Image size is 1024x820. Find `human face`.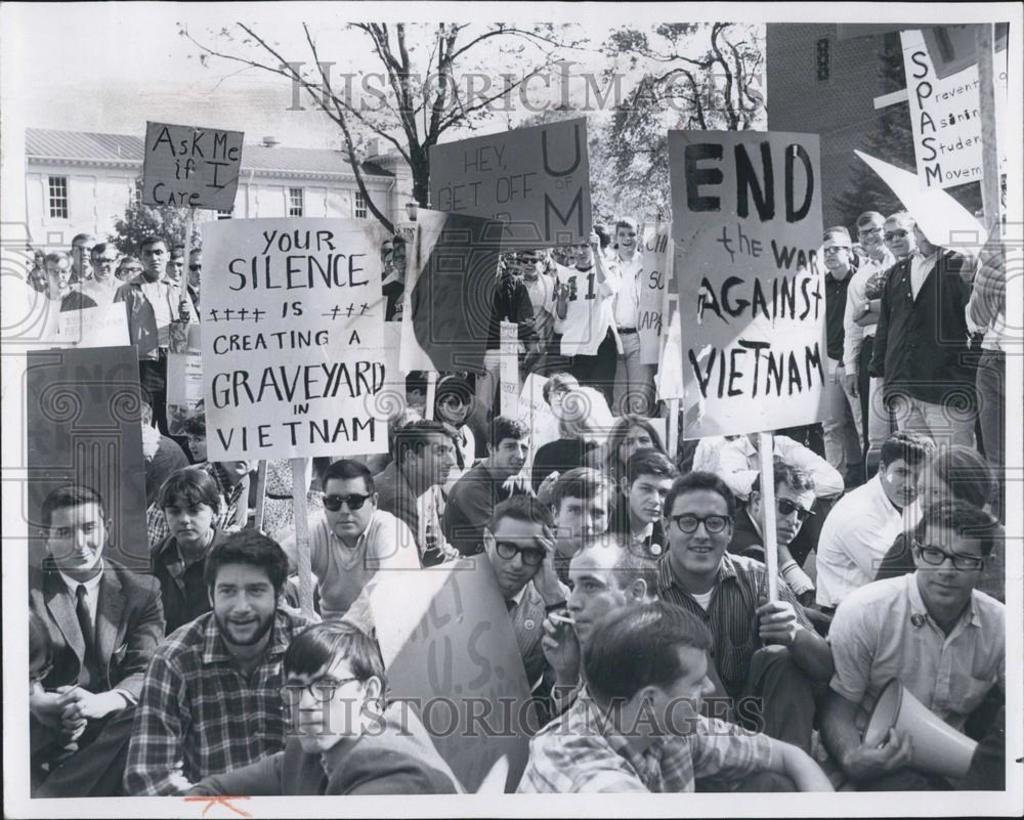
{"x1": 549, "y1": 384, "x2": 564, "y2": 413}.
